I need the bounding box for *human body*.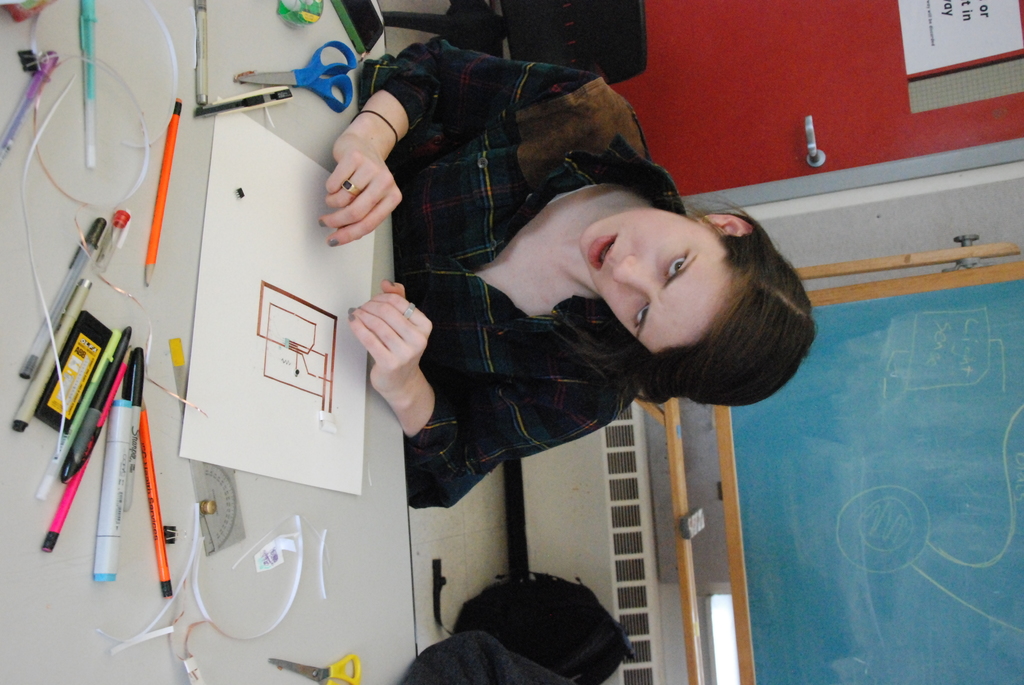
Here it is: (323,38,818,510).
